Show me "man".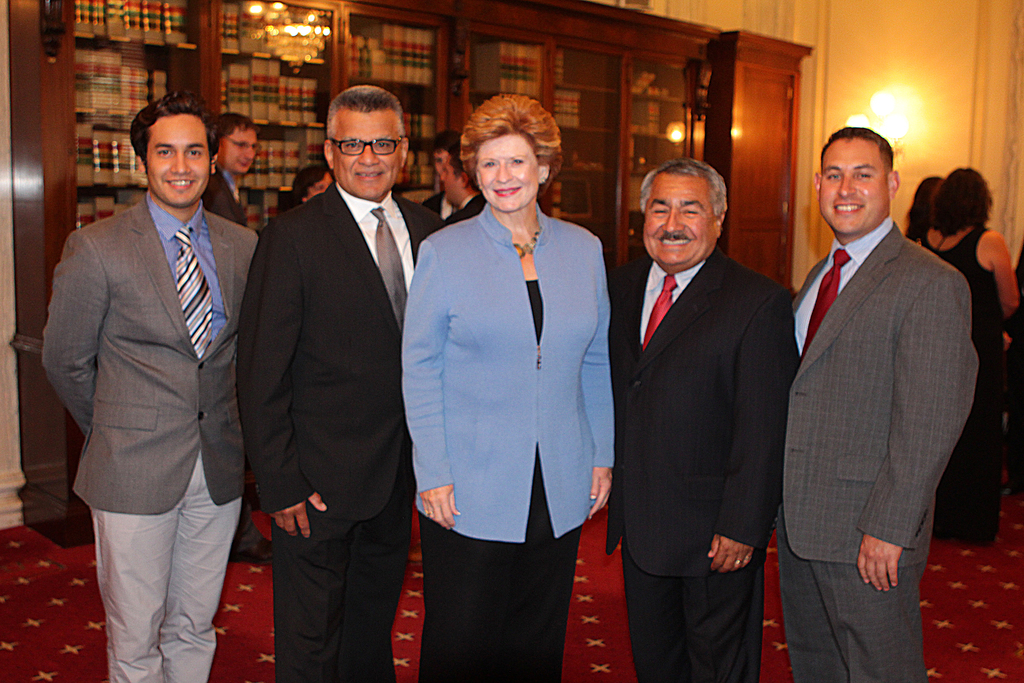
"man" is here: (left=205, top=111, right=260, bottom=230).
